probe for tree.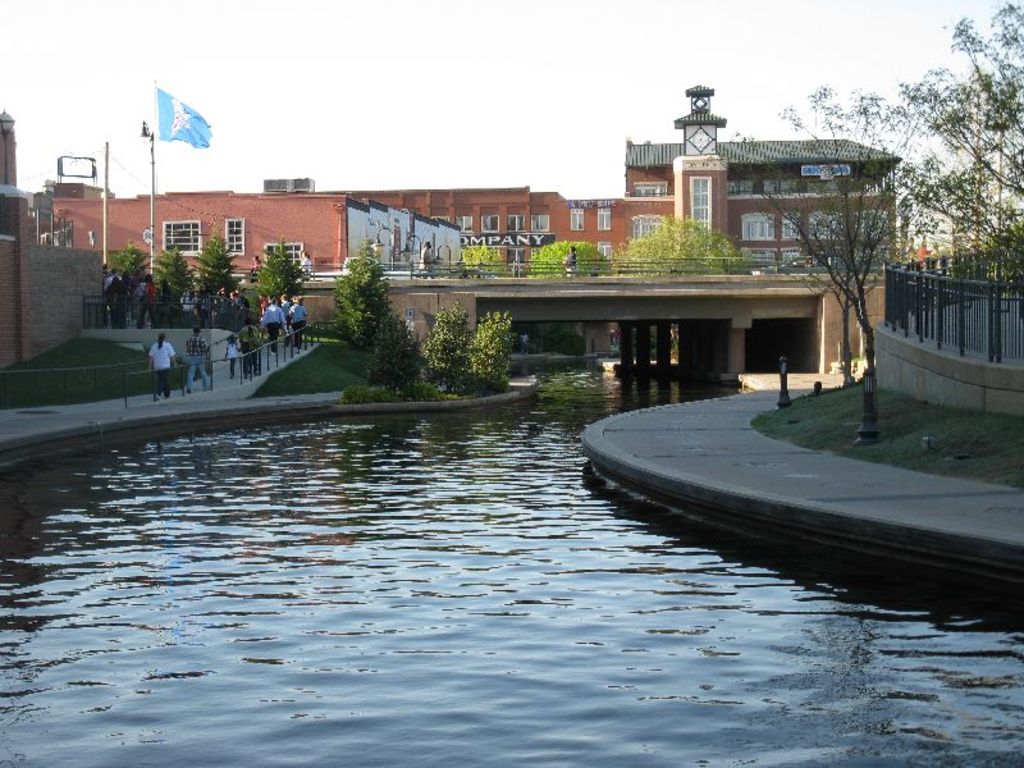
Probe result: x1=105 y1=239 x2=156 y2=285.
